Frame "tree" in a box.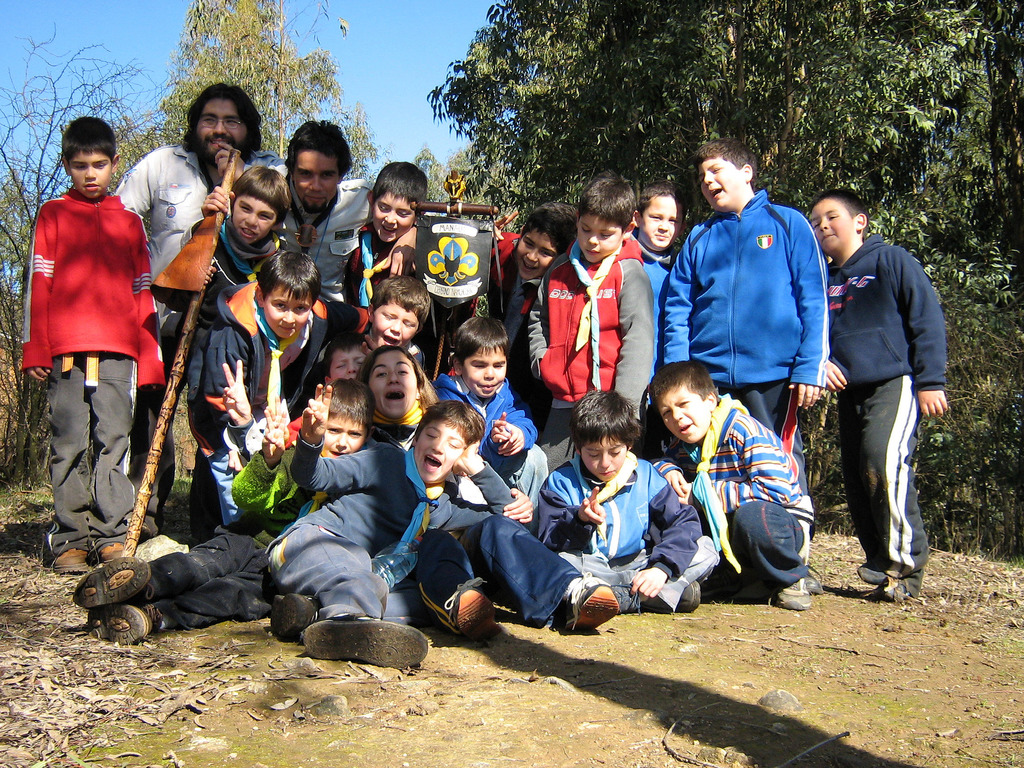
bbox=[0, 16, 159, 497].
